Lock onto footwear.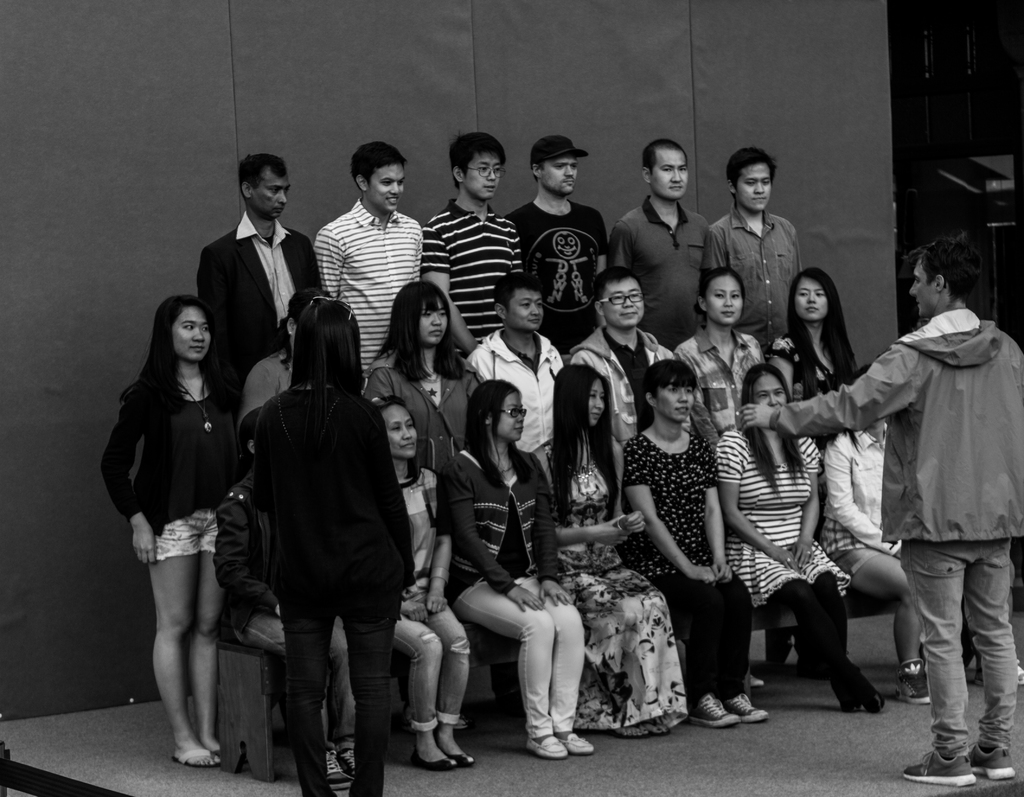
Locked: <bbox>323, 746, 350, 788</bbox>.
